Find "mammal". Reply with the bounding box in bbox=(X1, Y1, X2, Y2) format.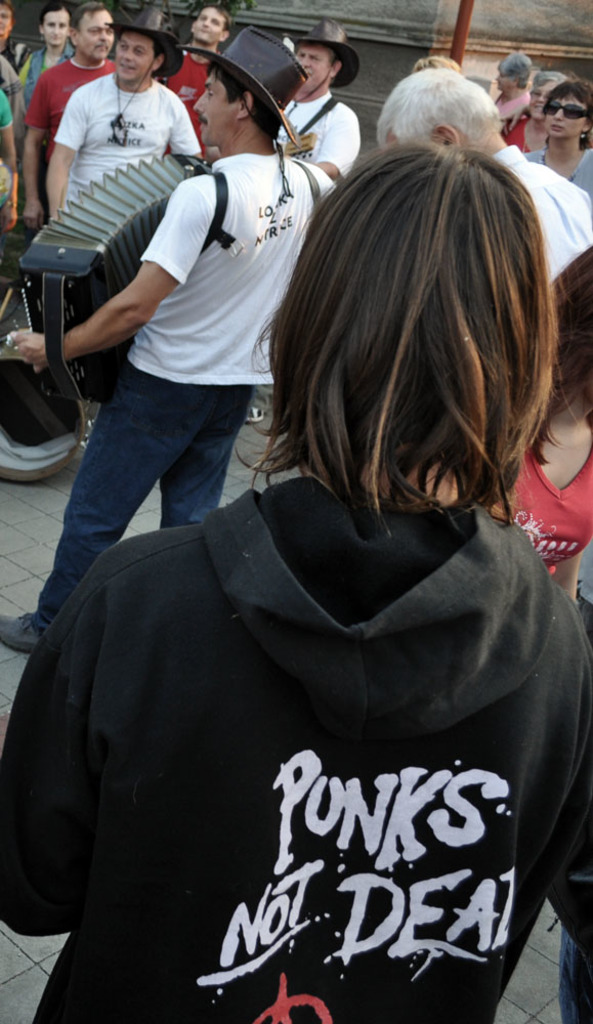
bbox=(44, 0, 207, 225).
